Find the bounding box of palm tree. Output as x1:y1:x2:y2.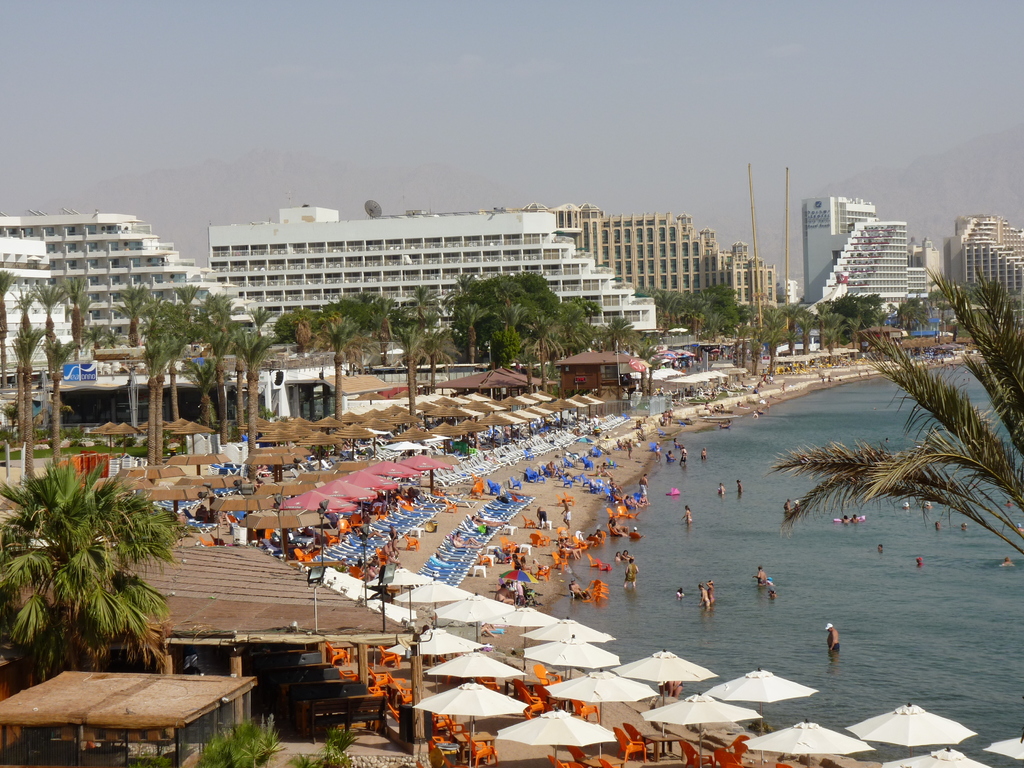
342:296:431:425.
